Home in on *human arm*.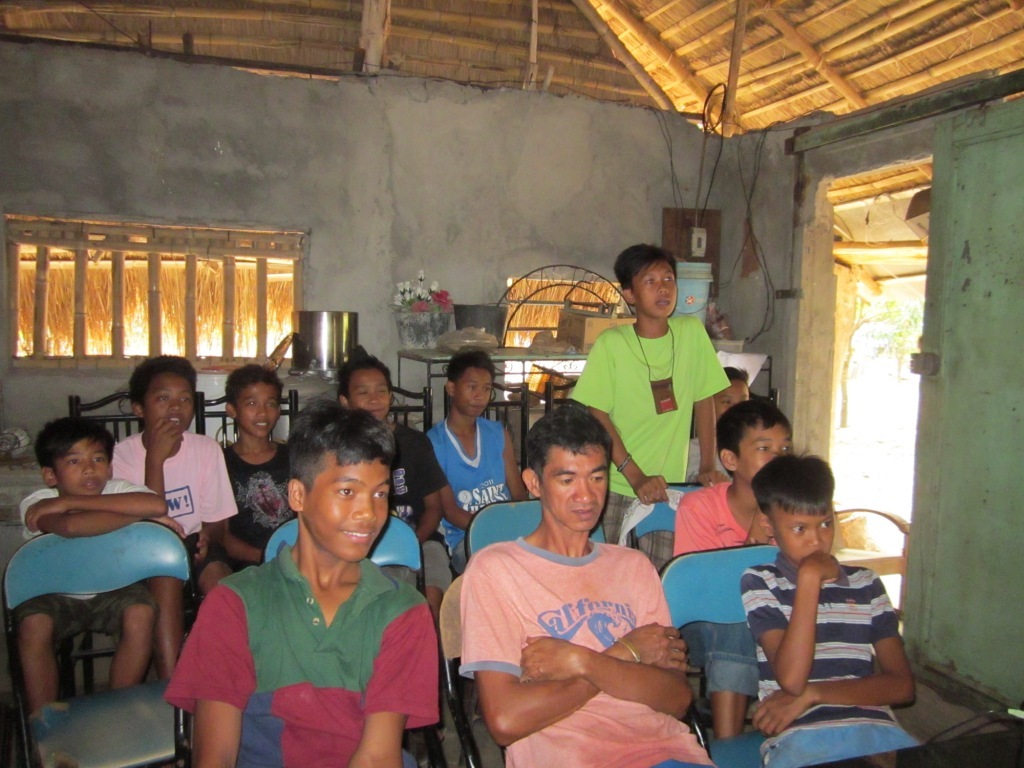
Homed in at 751 557 920 750.
